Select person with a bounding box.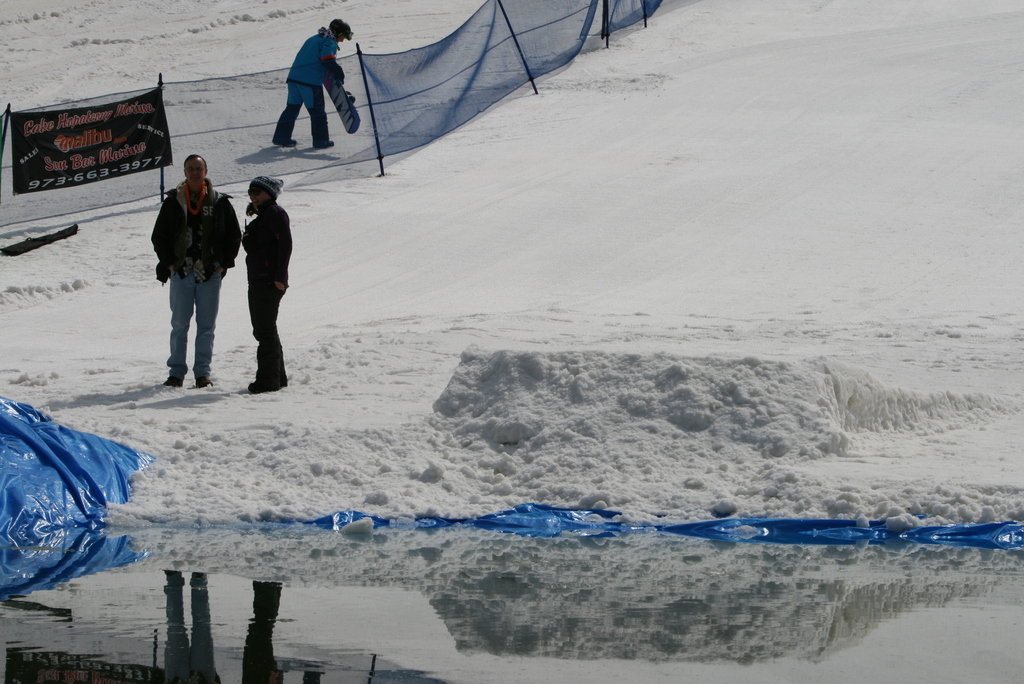
l=241, t=177, r=297, b=395.
